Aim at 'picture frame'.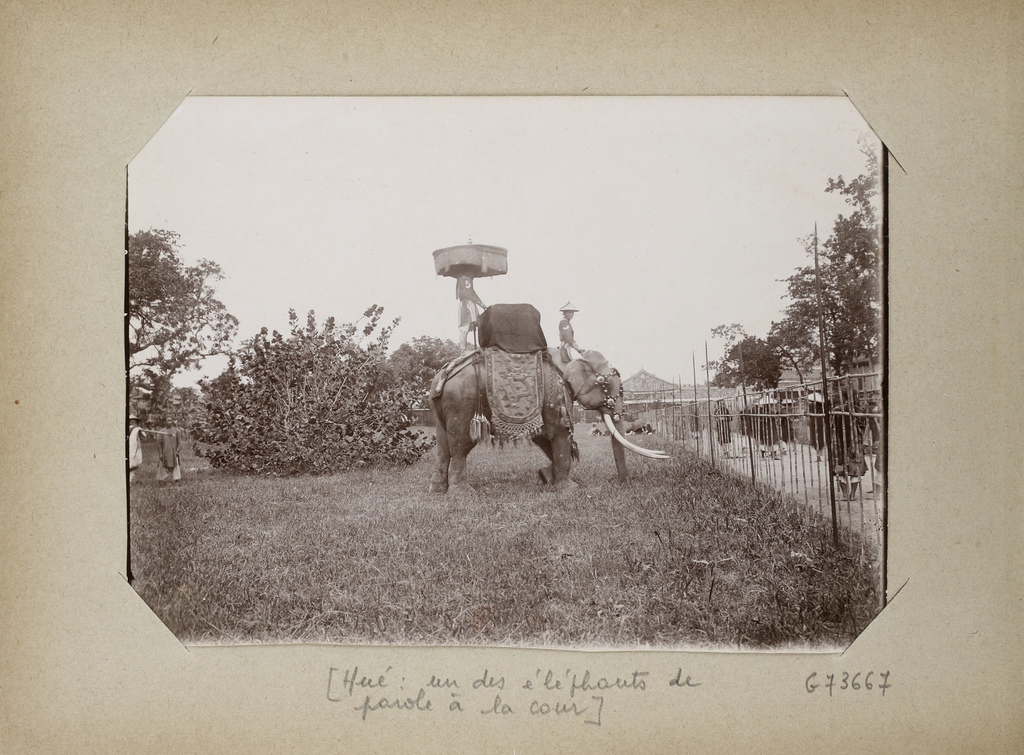
Aimed at [0,0,1023,754].
